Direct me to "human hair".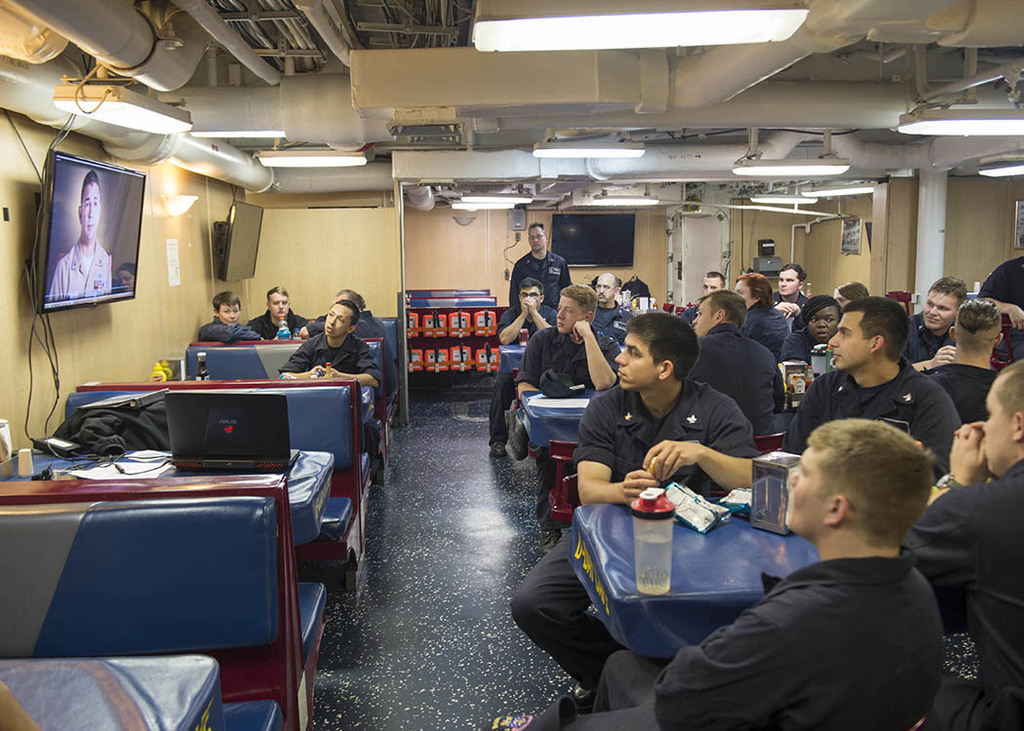
Direction: (696, 289, 749, 327).
